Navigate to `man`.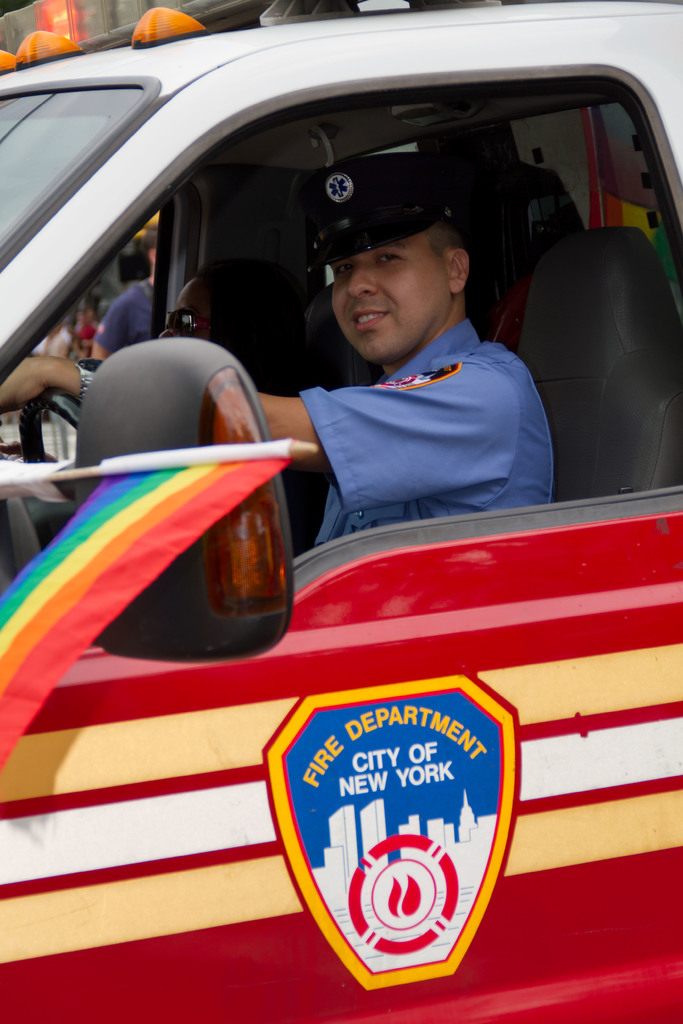
Navigation target: box=[0, 150, 547, 550].
